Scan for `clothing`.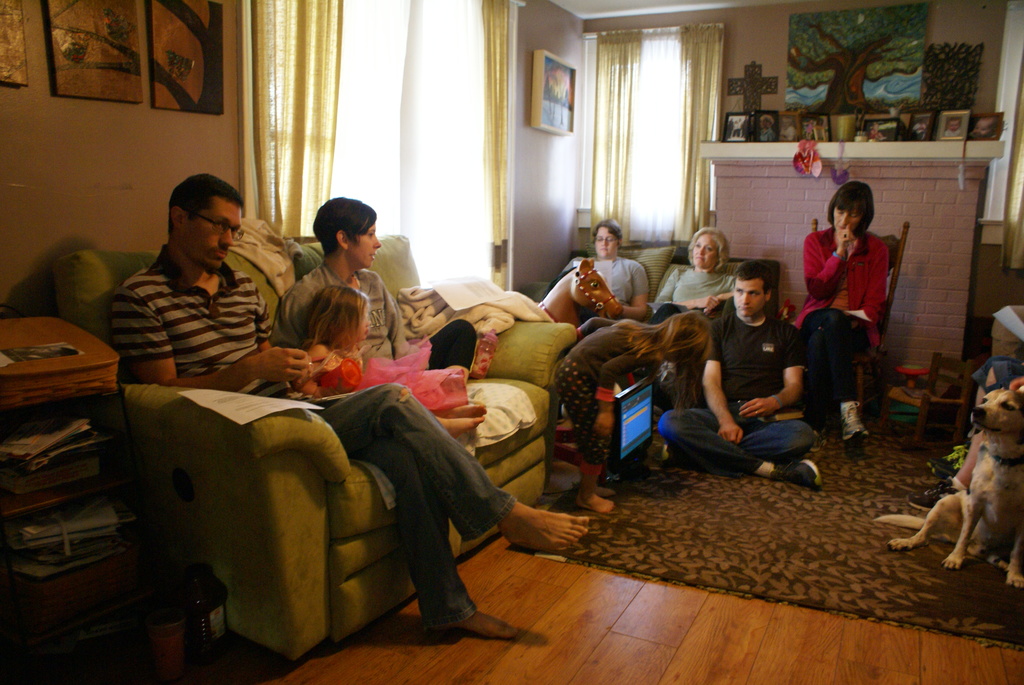
Scan result: x1=737, y1=122, x2=742, y2=135.
